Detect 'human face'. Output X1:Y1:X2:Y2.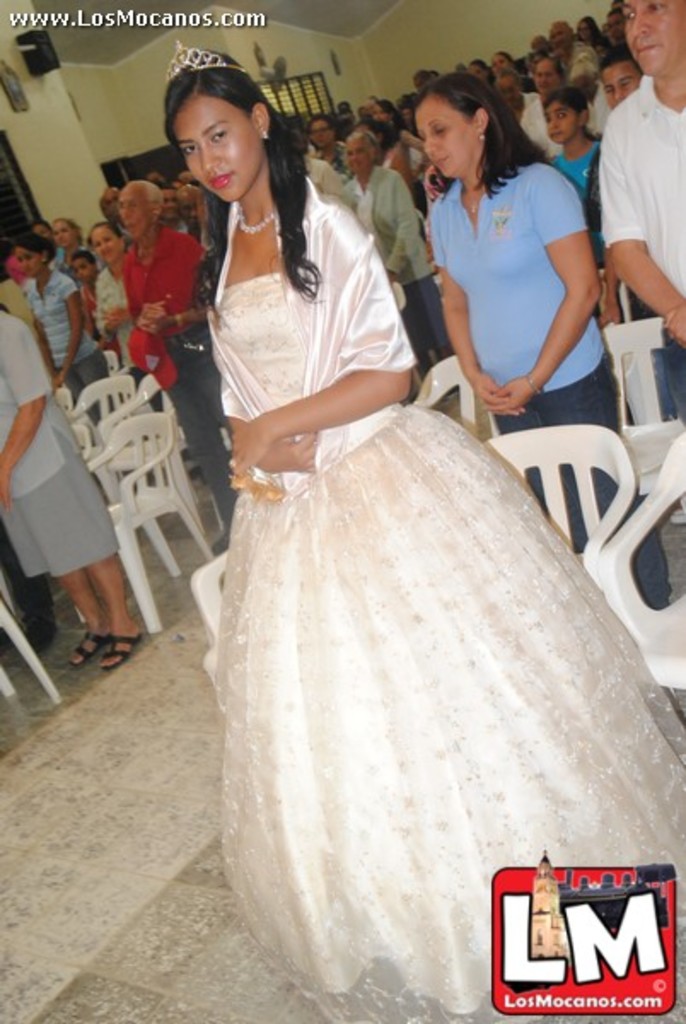
546:101:578:143.
